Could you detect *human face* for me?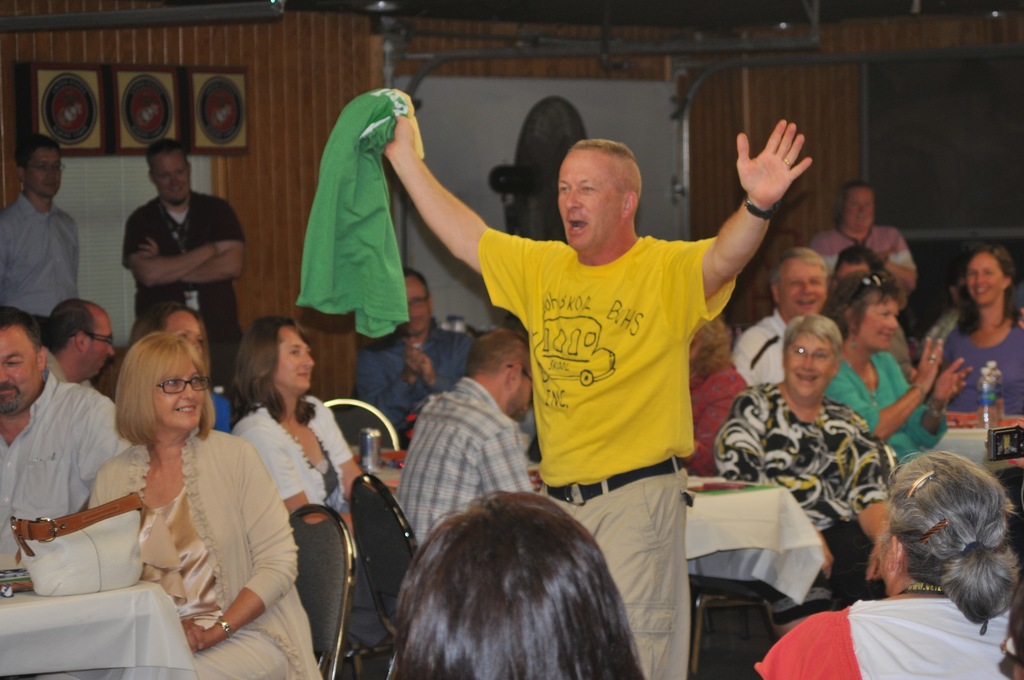
Detection result: region(779, 260, 826, 315).
